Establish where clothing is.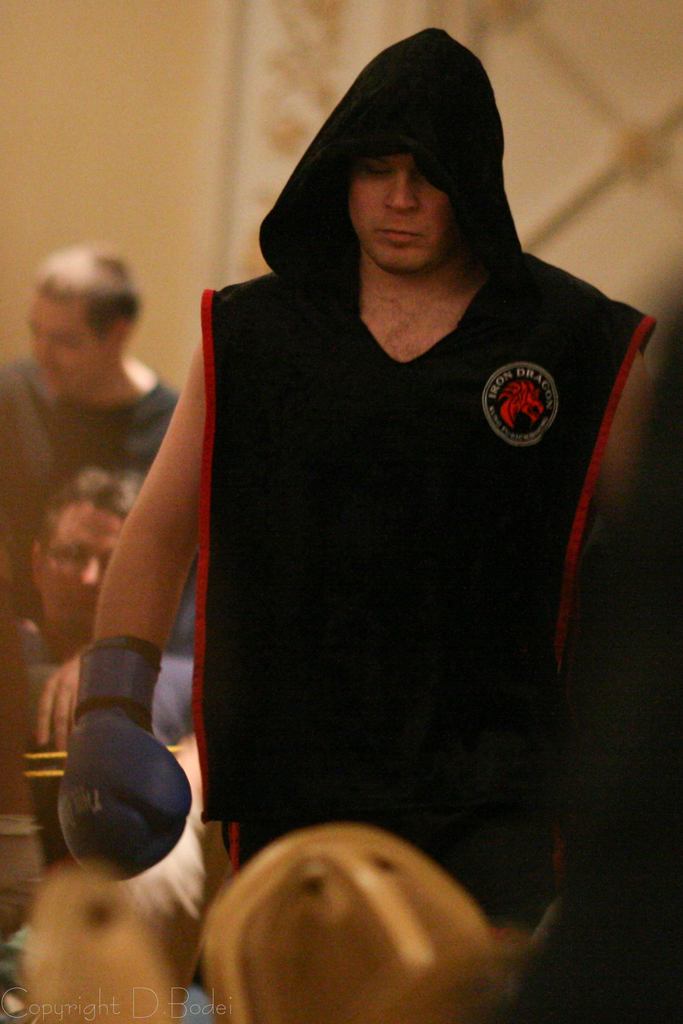
Established at 147/100/648/985.
